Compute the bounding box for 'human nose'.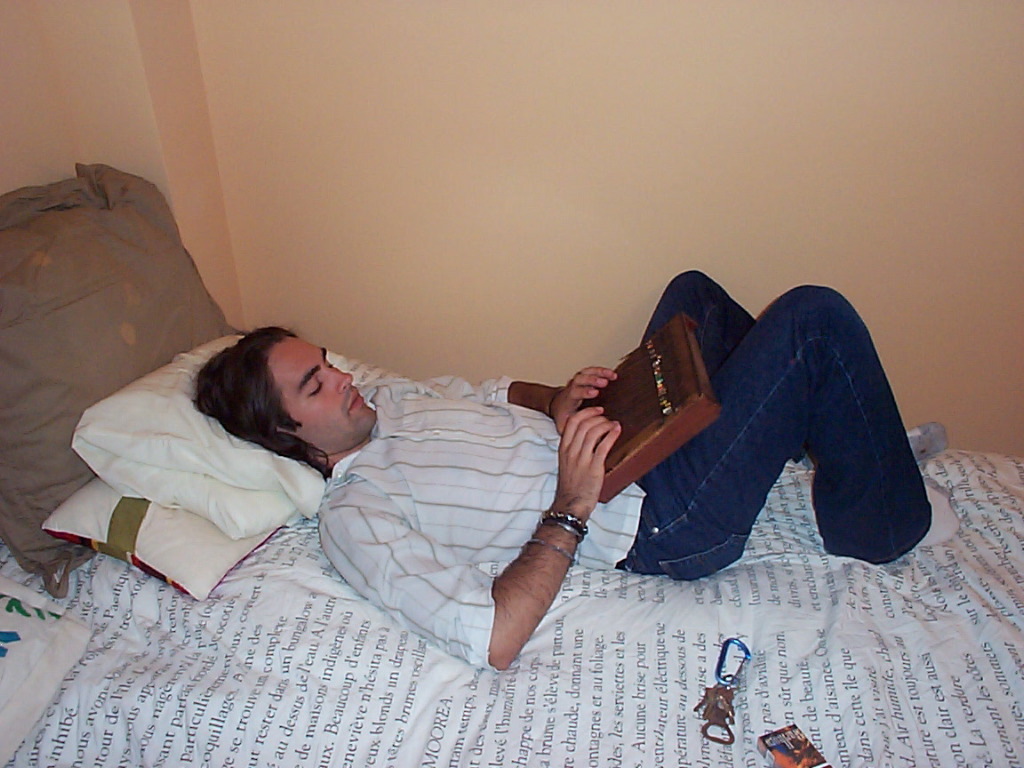
select_region(326, 365, 353, 388).
